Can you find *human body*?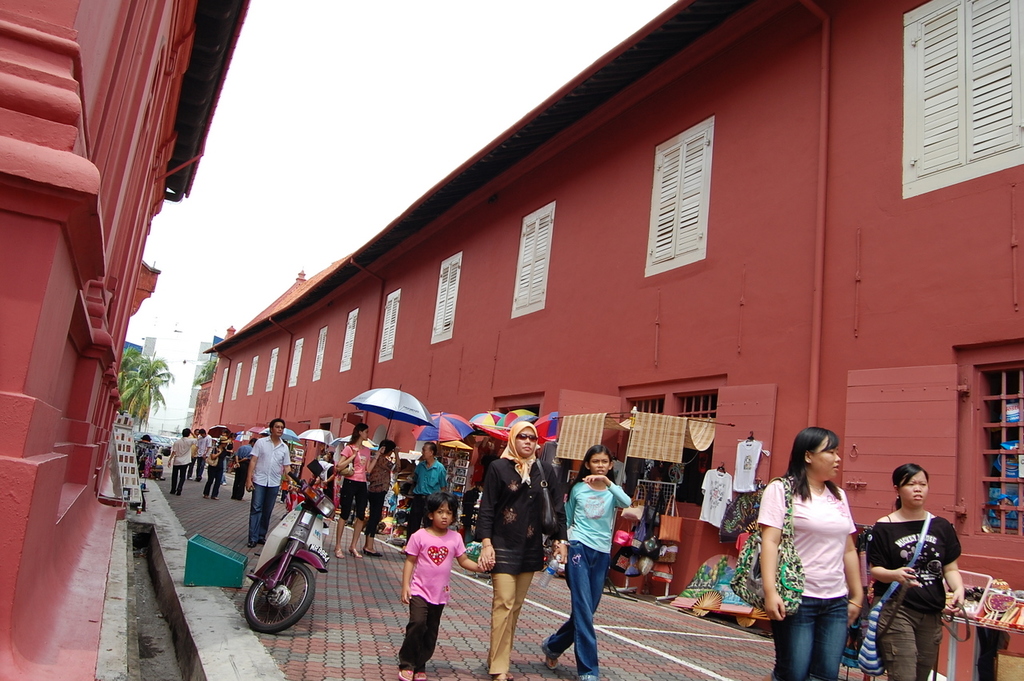
Yes, bounding box: [x1=472, y1=464, x2=568, y2=680].
